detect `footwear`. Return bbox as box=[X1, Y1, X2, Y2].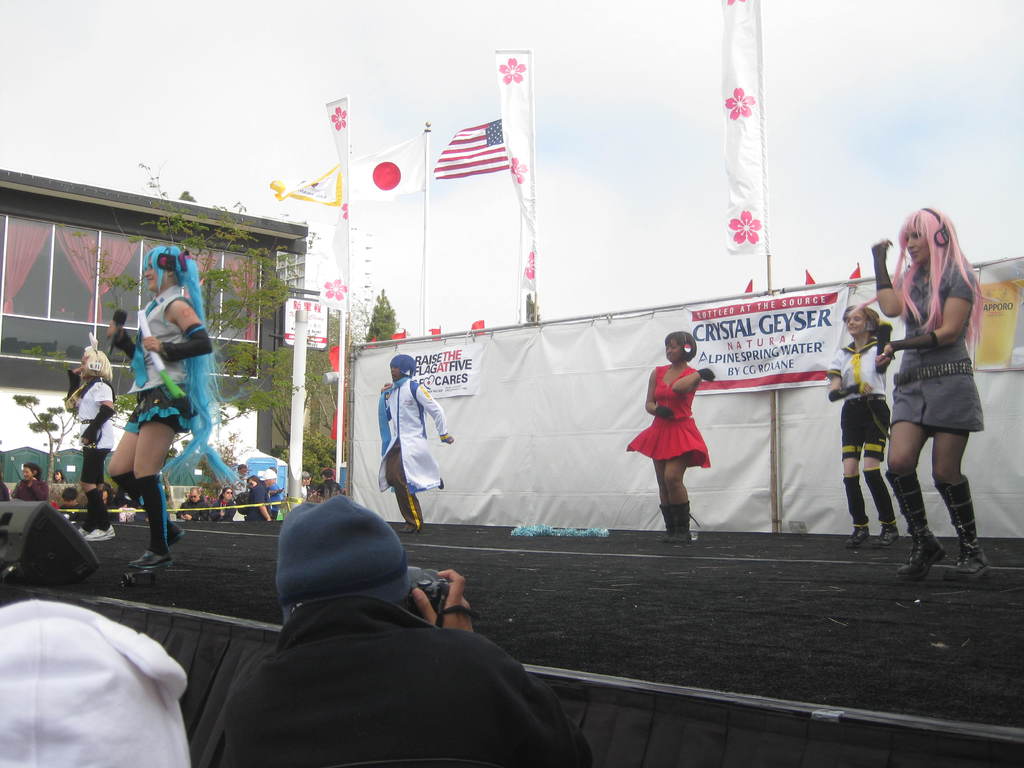
box=[673, 504, 689, 542].
